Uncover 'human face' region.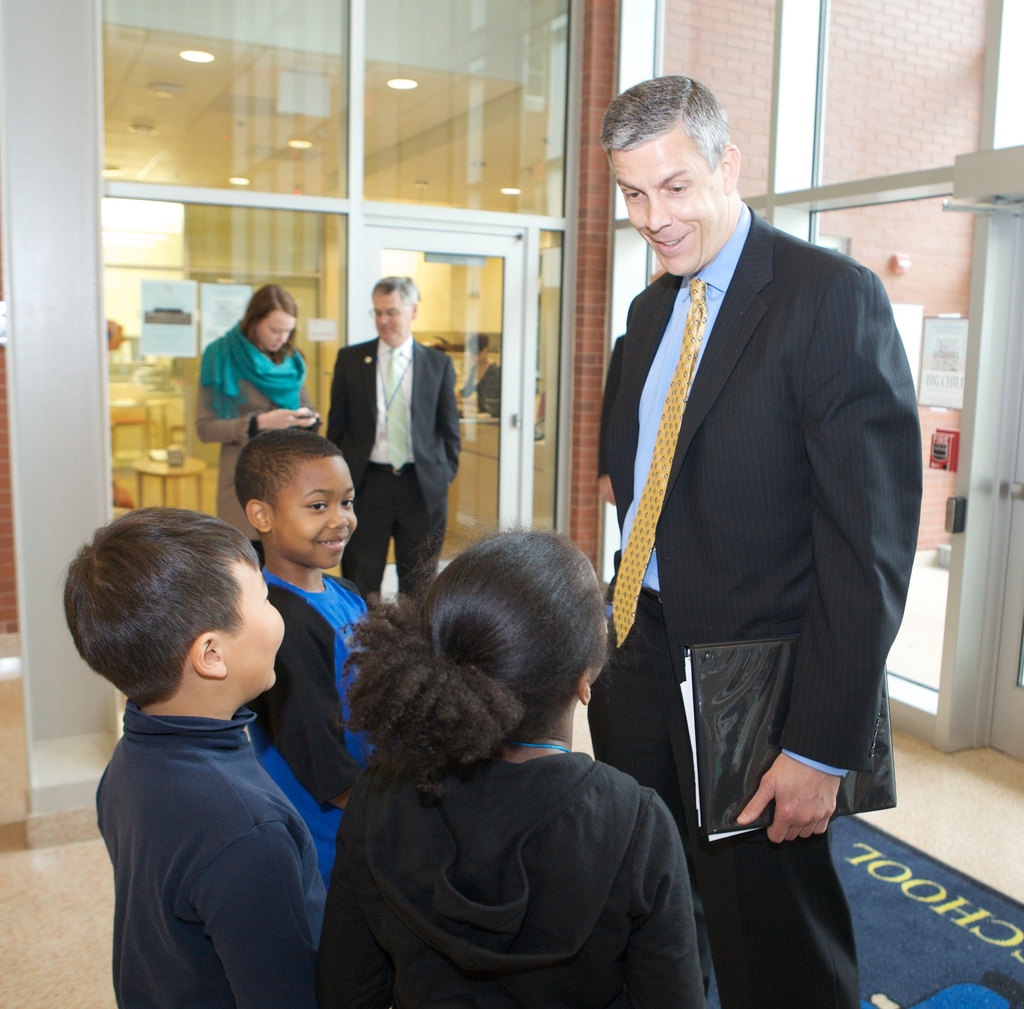
Uncovered: box(610, 158, 722, 272).
